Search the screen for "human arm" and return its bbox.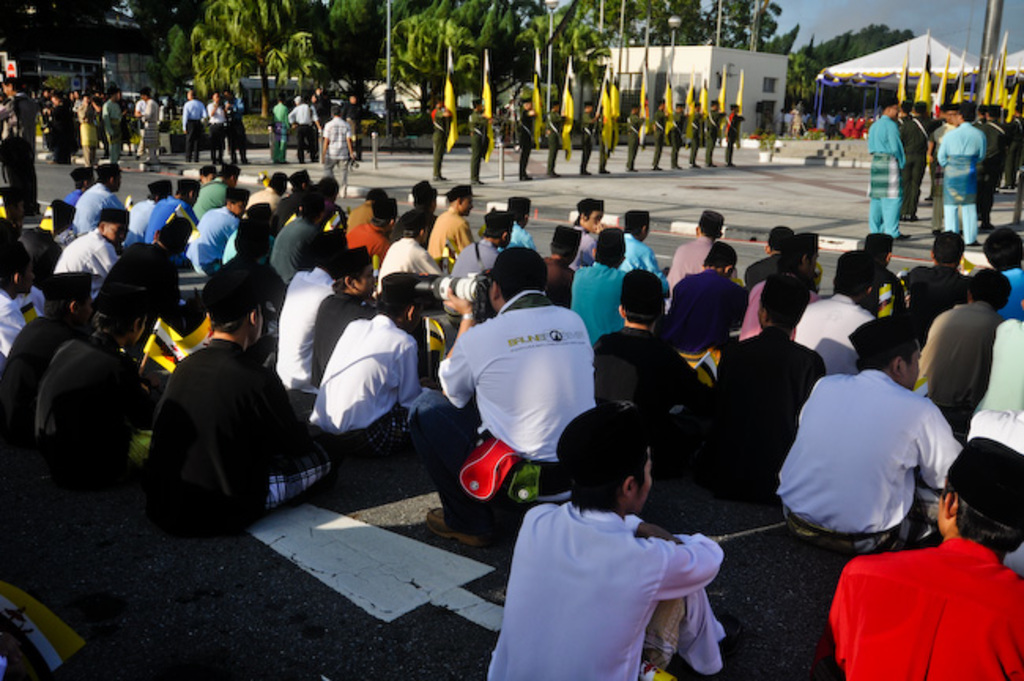
Found: <bbox>433, 106, 455, 120</bbox>.
